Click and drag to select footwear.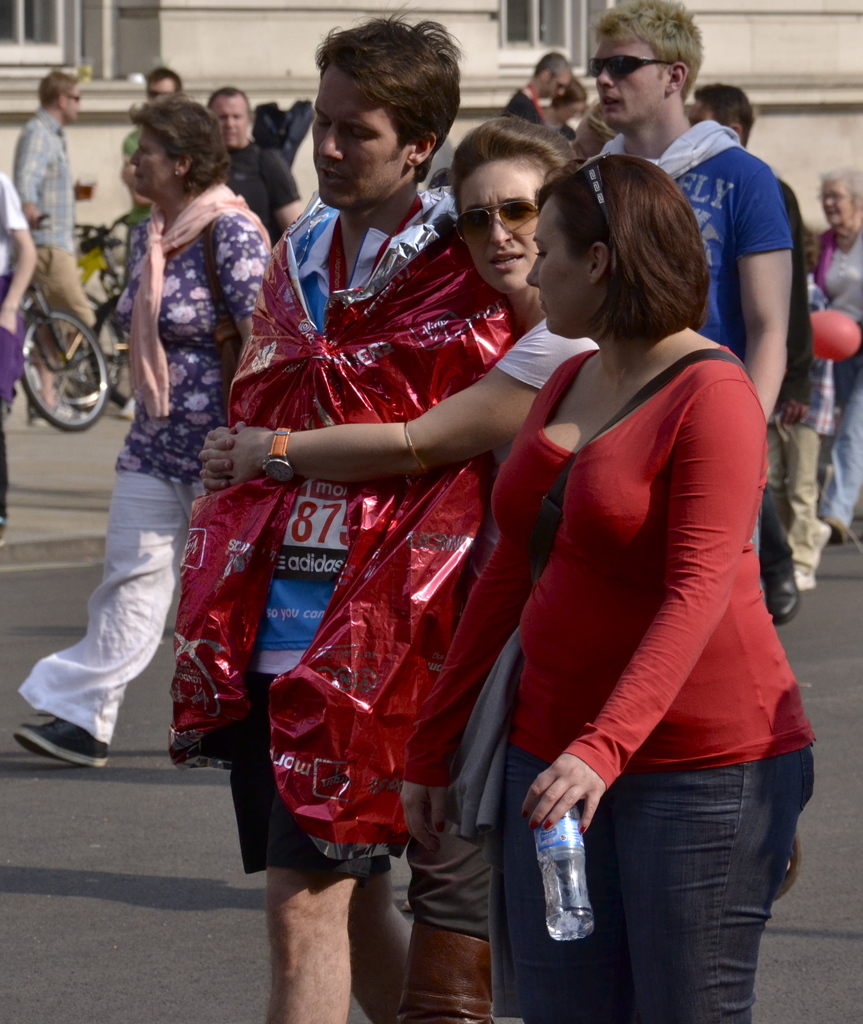
Selection: <box>762,559,804,624</box>.
